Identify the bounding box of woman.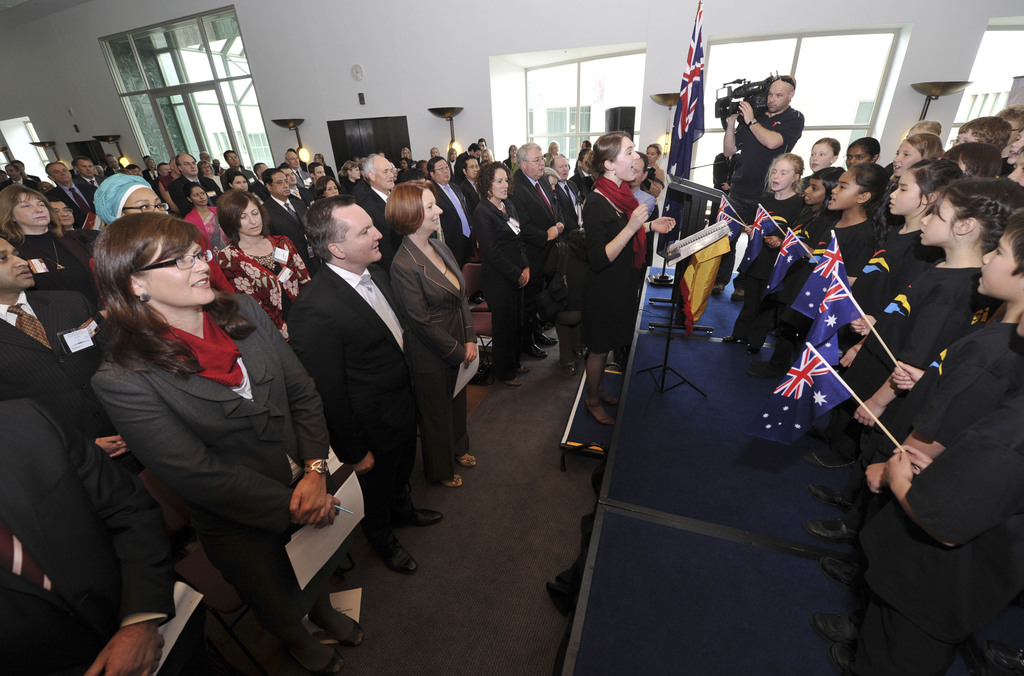
[left=99, top=175, right=177, bottom=223].
